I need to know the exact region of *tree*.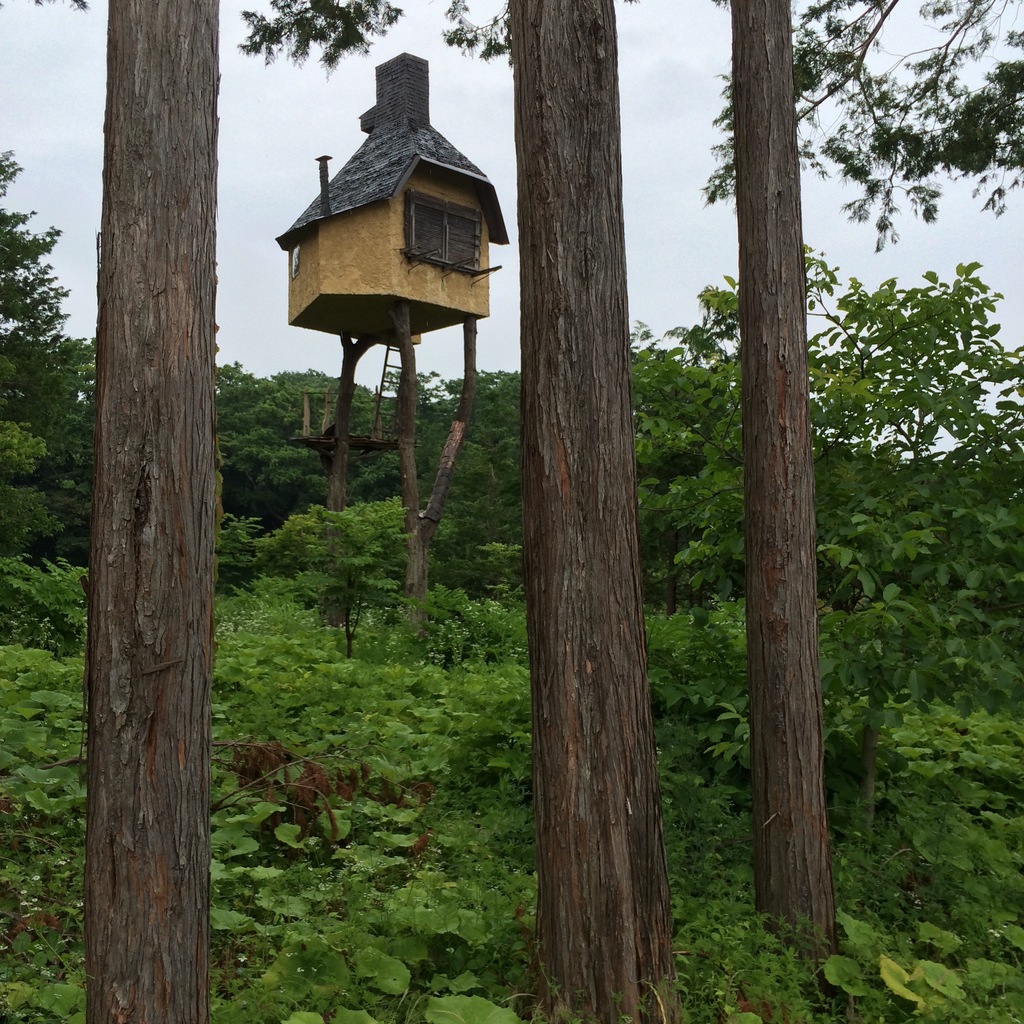
Region: rect(0, 148, 69, 406).
